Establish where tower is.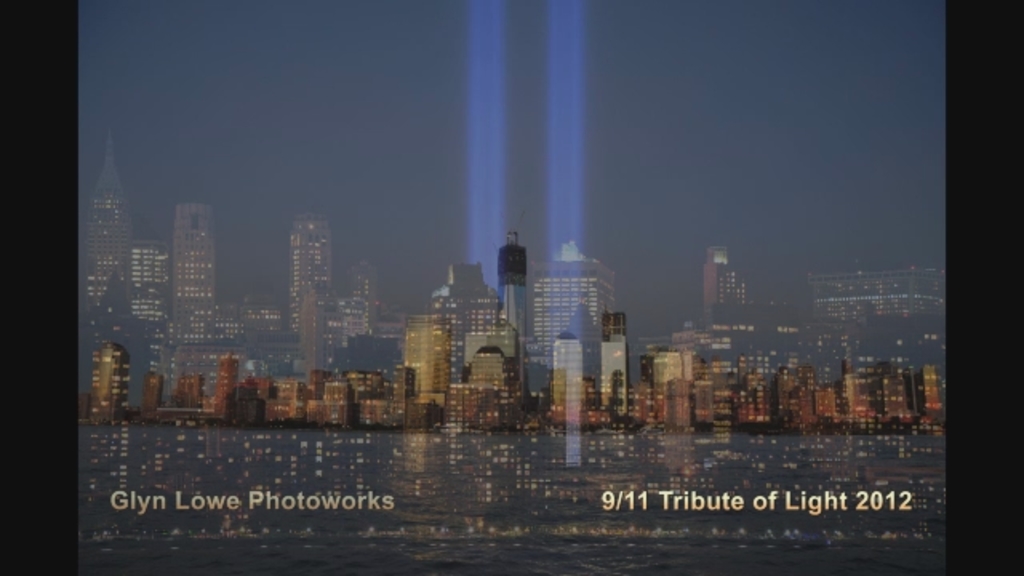
Established at bbox=[602, 307, 626, 416].
